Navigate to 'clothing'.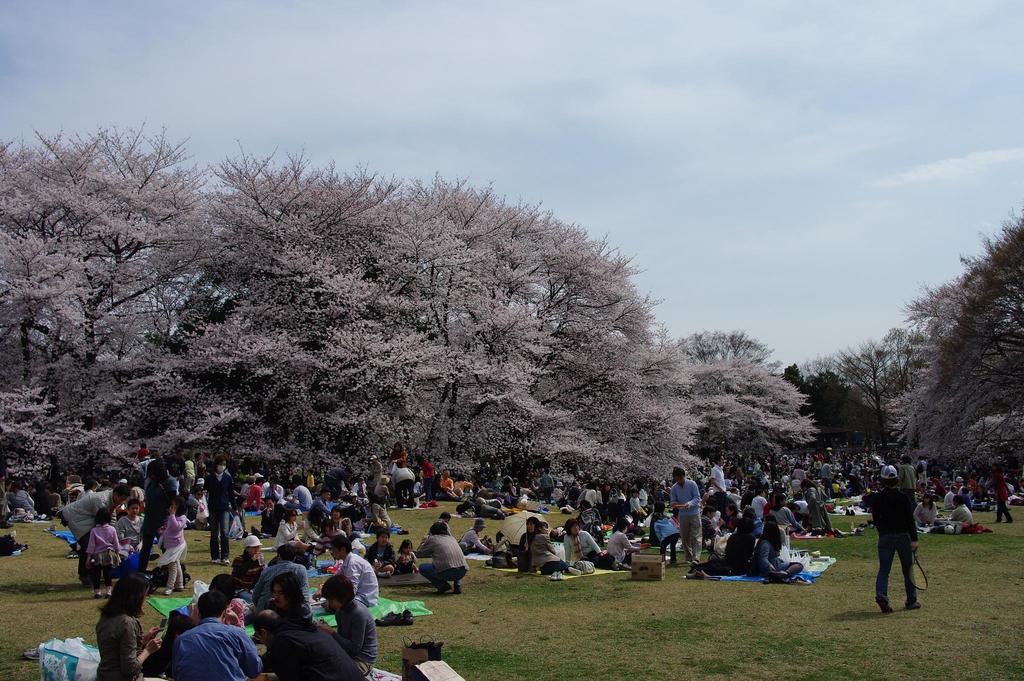
Navigation target: l=308, t=498, r=332, b=529.
